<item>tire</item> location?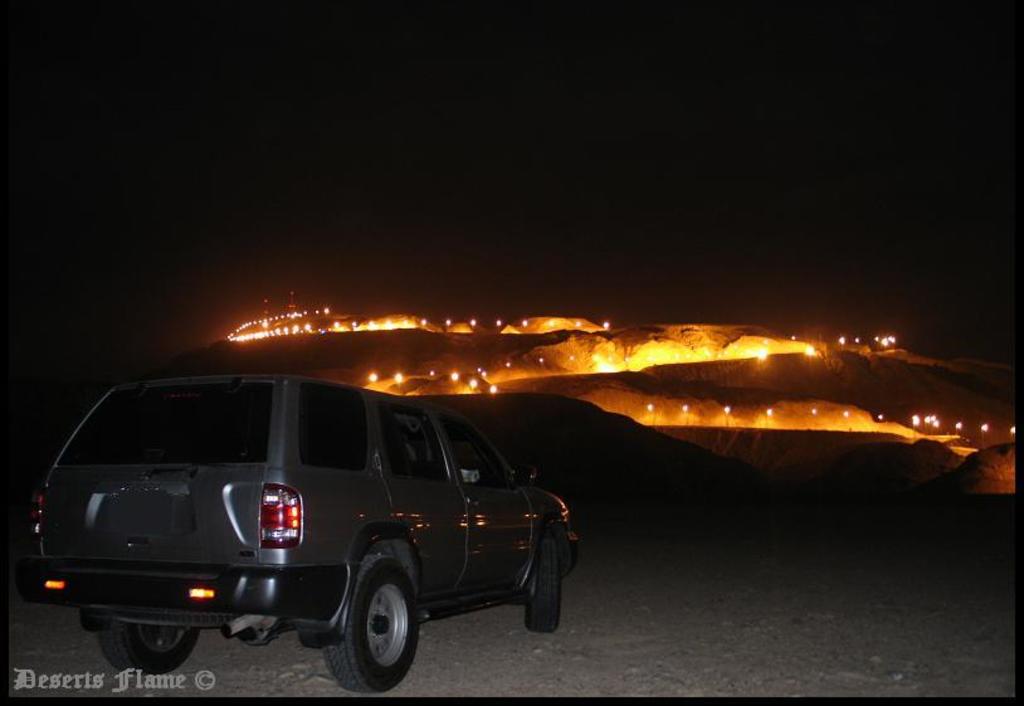
[left=94, top=615, right=201, bottom=677]
